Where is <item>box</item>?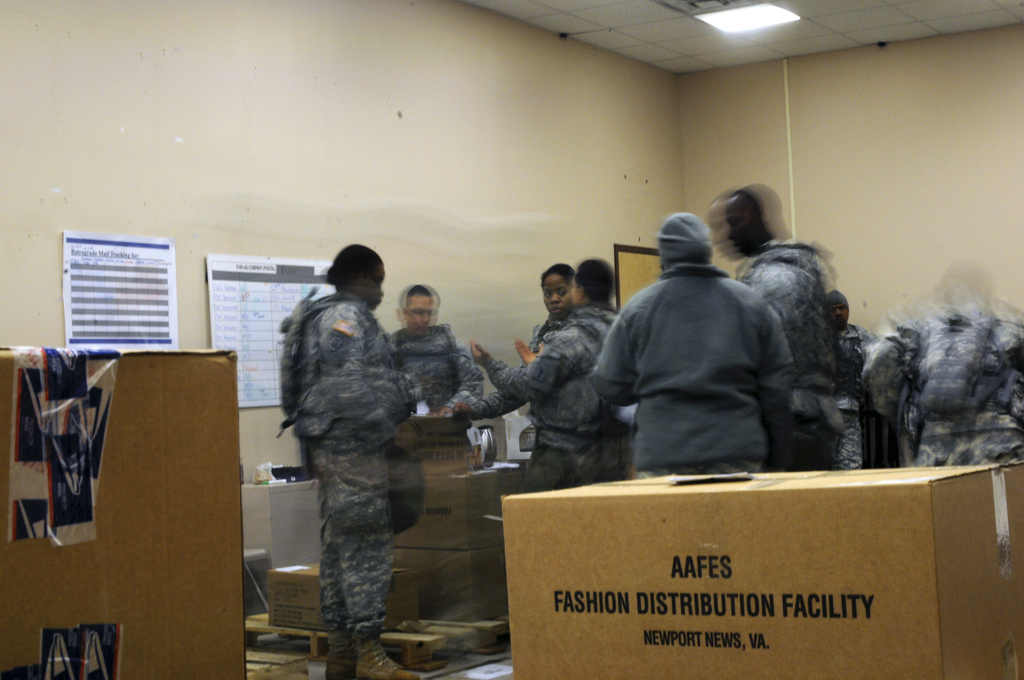
[x1=409, y1=414, x2=473, y2=474].
